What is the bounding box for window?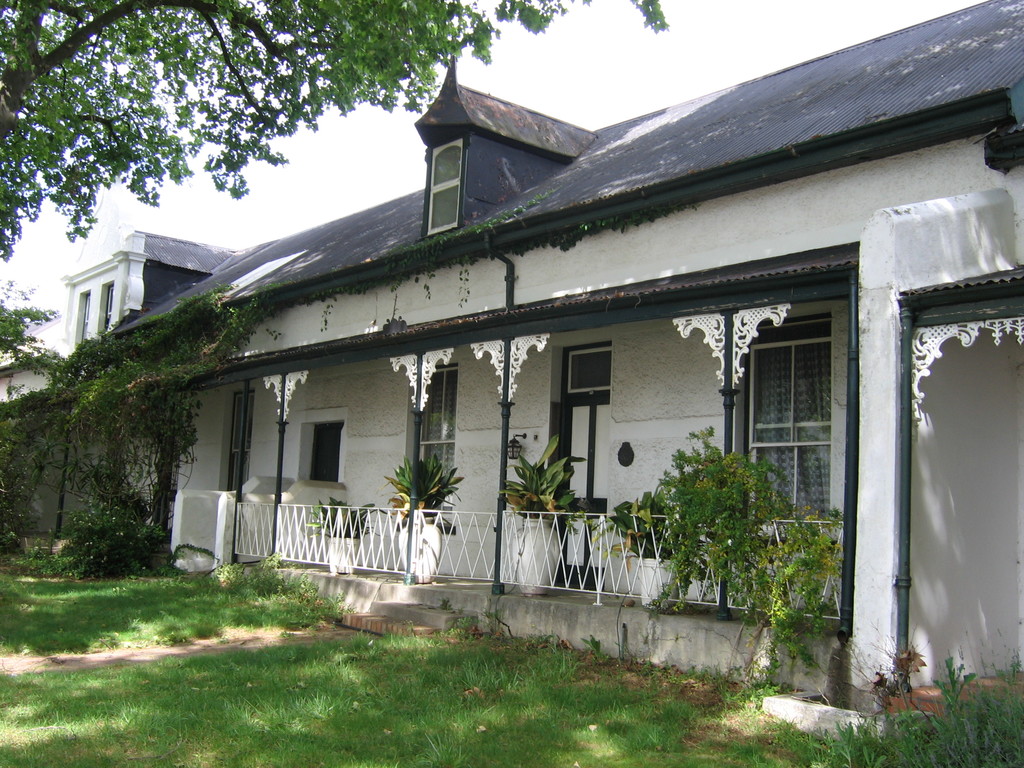
<box>408,365,451,495</box>.
